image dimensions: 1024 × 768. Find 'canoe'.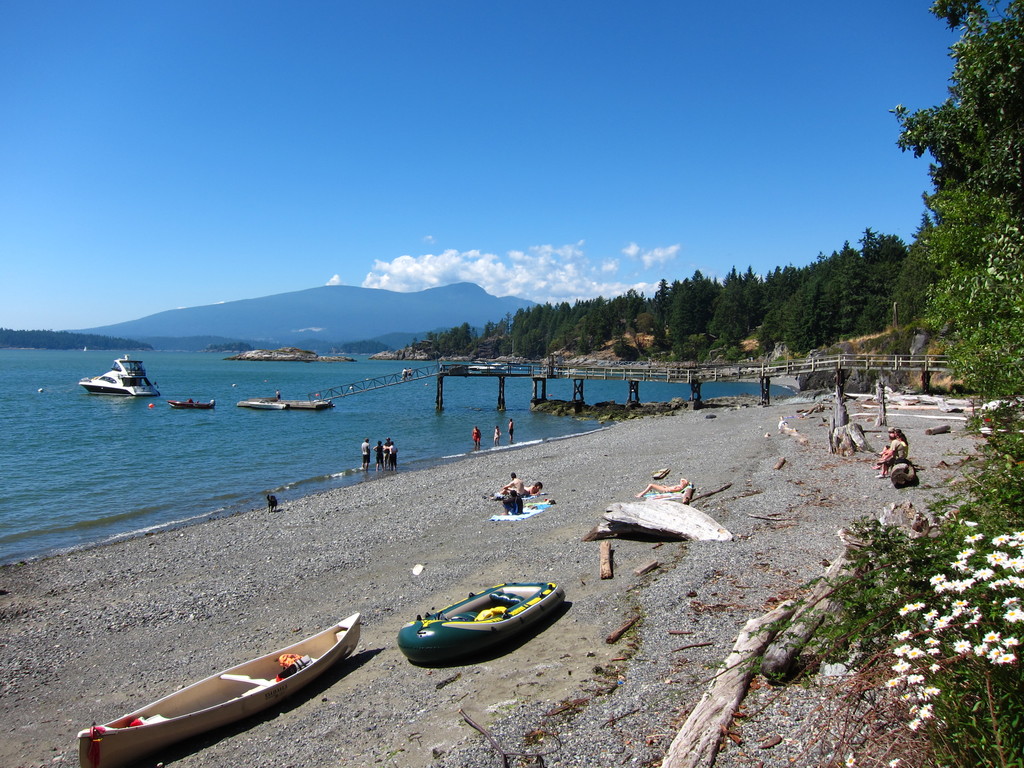
(400, 582, 568, 667).
